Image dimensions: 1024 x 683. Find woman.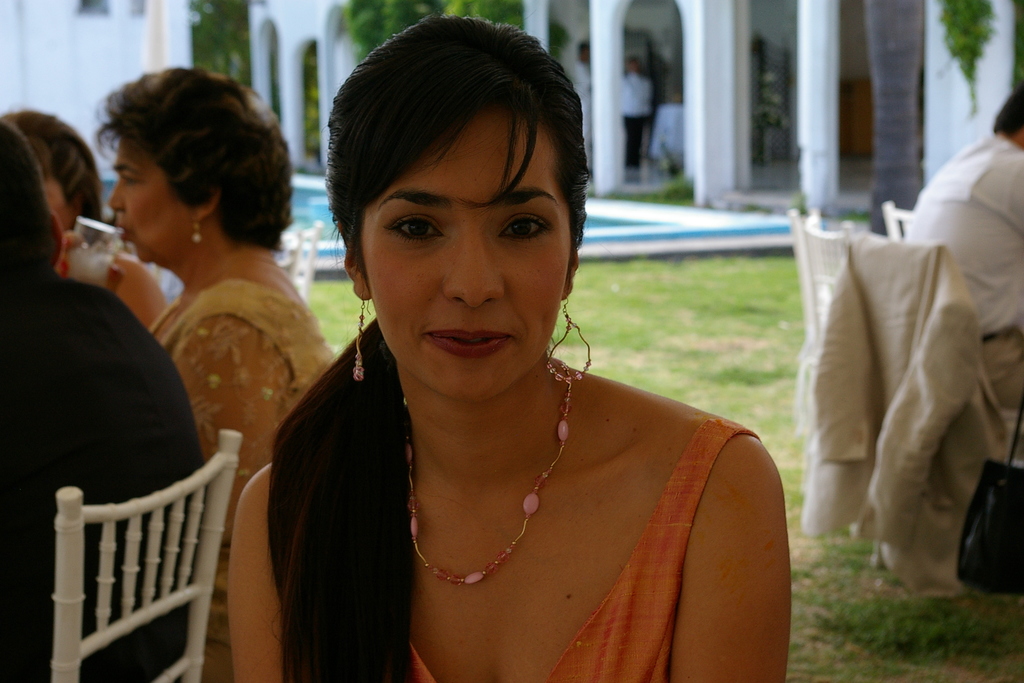
(0, 105, 168, 349).
